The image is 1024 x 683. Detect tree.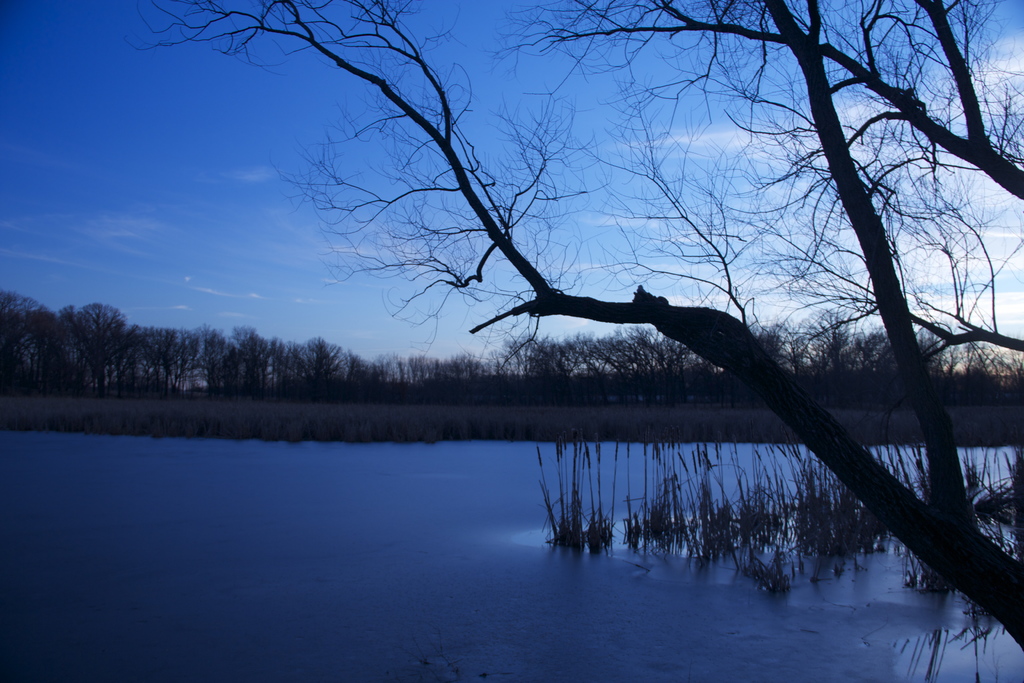
Detection: (0, 290, 76, 393).
